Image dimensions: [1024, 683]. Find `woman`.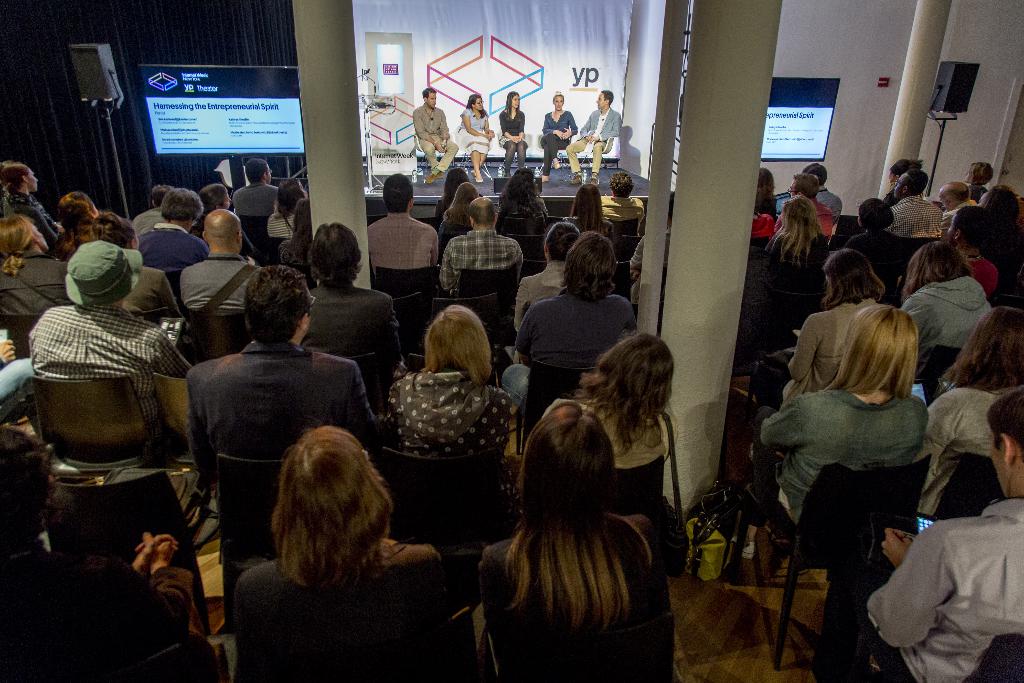
BBox(845, 195, 911, 277).
